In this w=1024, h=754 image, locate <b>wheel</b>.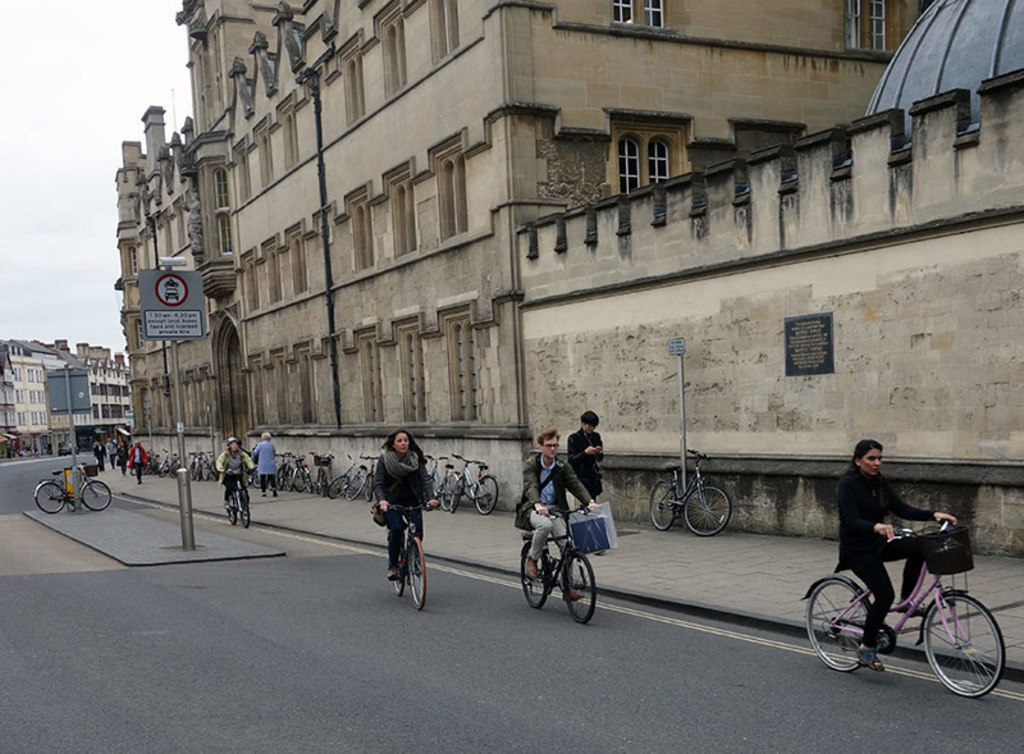
Bounding box: crop(35, 483, 63, 515).
